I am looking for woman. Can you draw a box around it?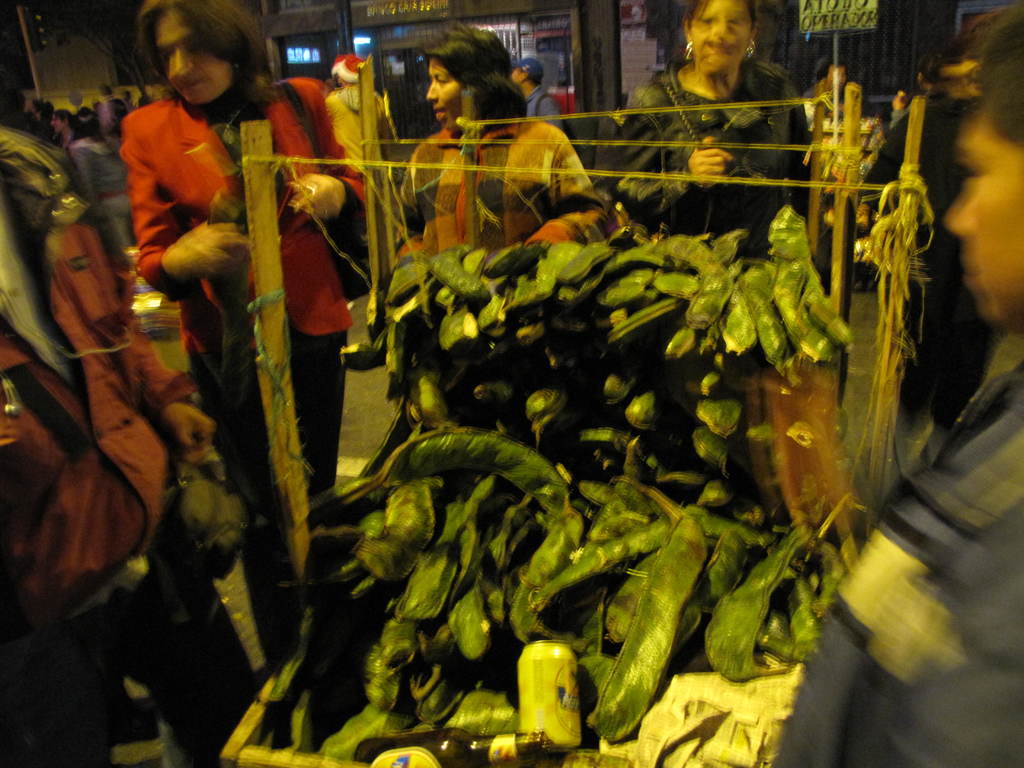
Sure, the bounding box is x1=387, y1=20, x2=611, y2=254.
